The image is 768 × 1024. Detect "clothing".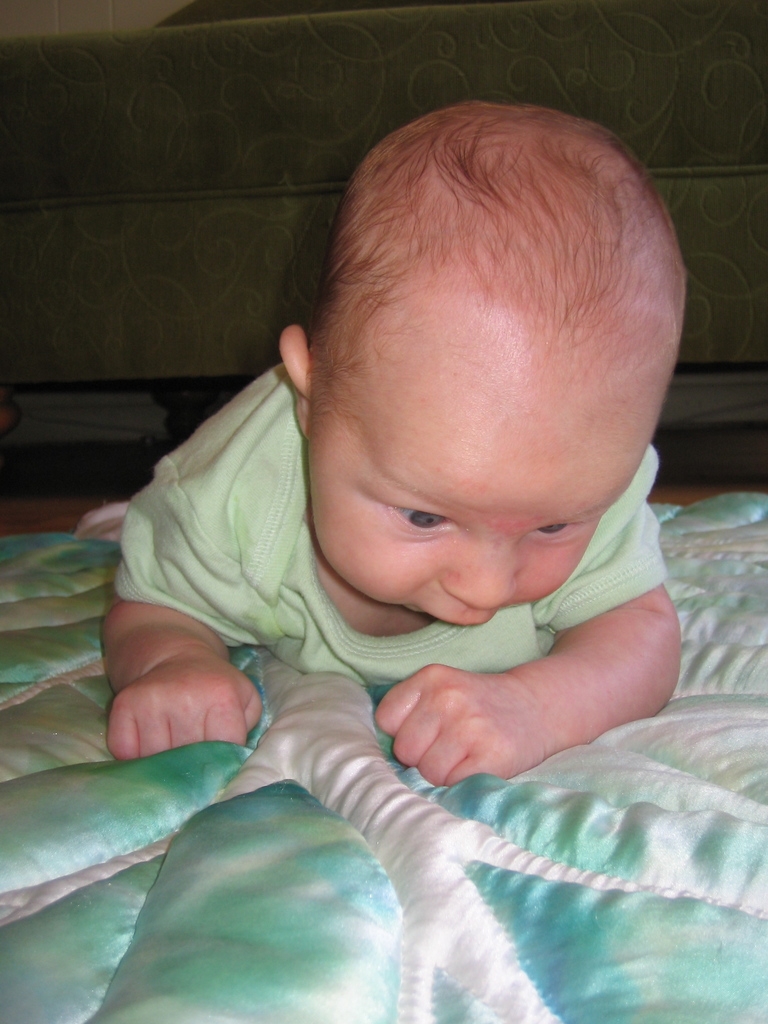
Detection: {"left": 109, "top": 361, "right": 672, "bottom": 690}.
